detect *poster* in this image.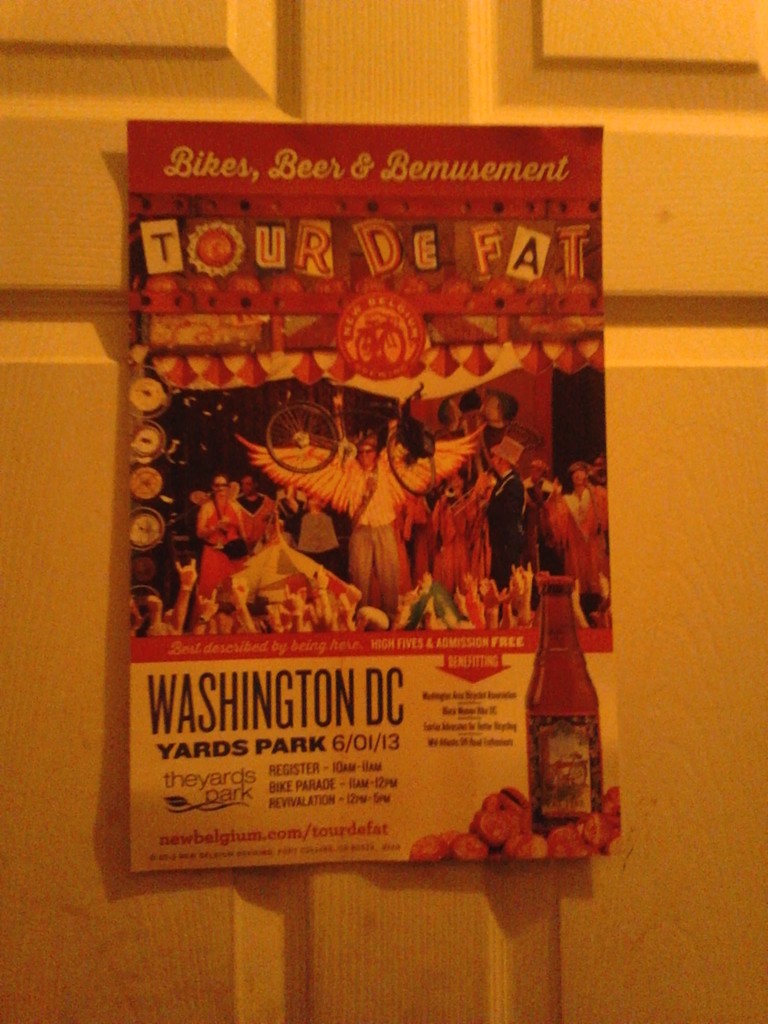
Detection: (left=131, top=130, right=625, bottom=870).
